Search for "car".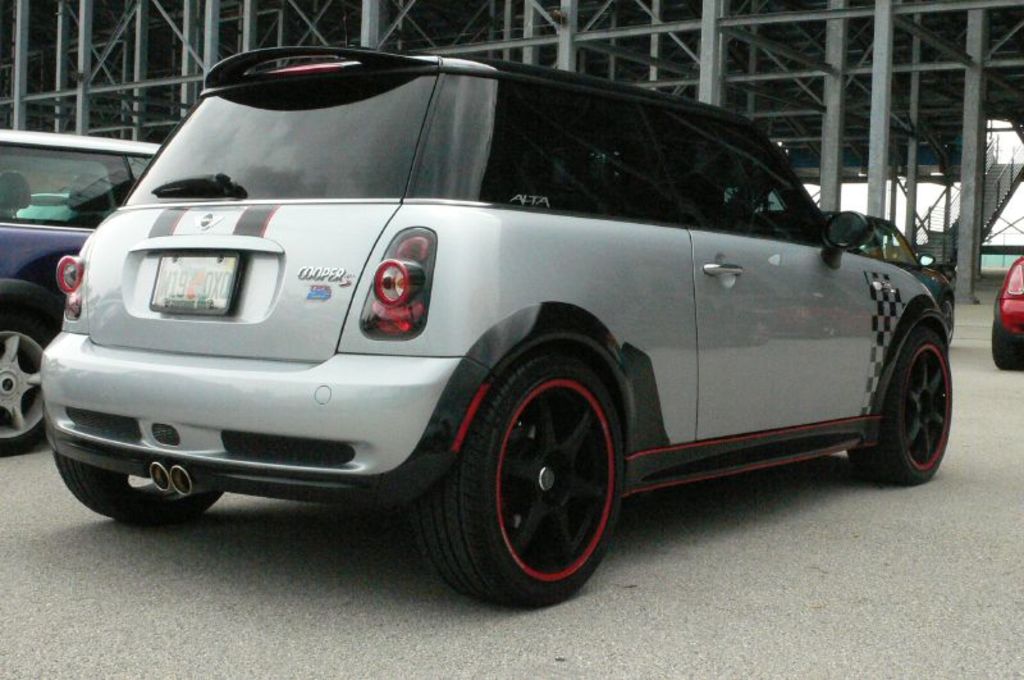
Found at 991/254/1023/370.
